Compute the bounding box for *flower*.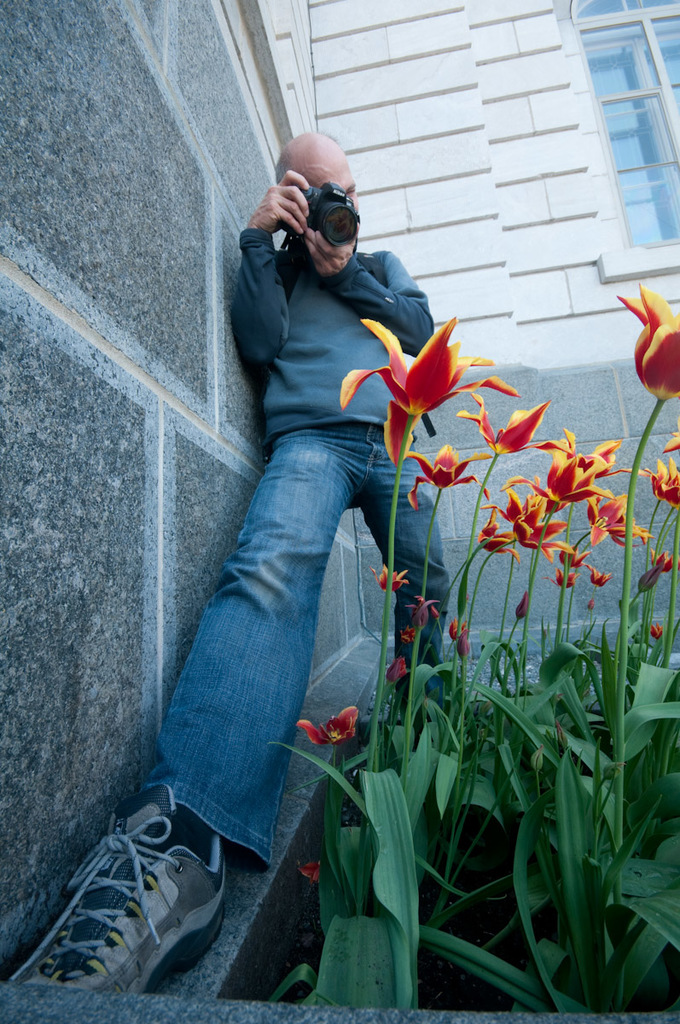
region(449, 408, 574, 474).
